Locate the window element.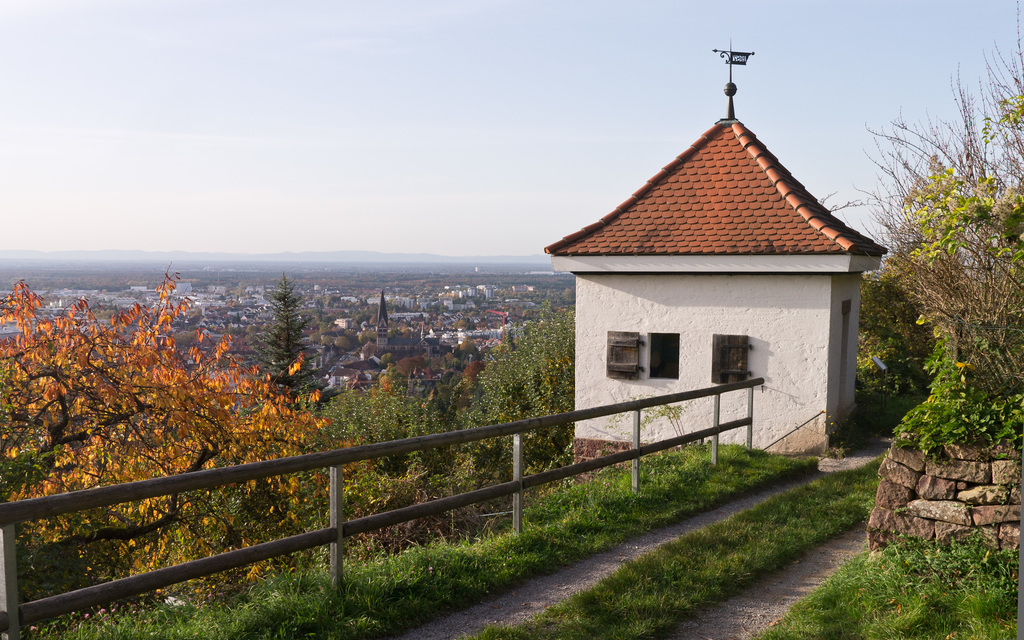
Element bbox: BBox(612, 314, 678, 387).
